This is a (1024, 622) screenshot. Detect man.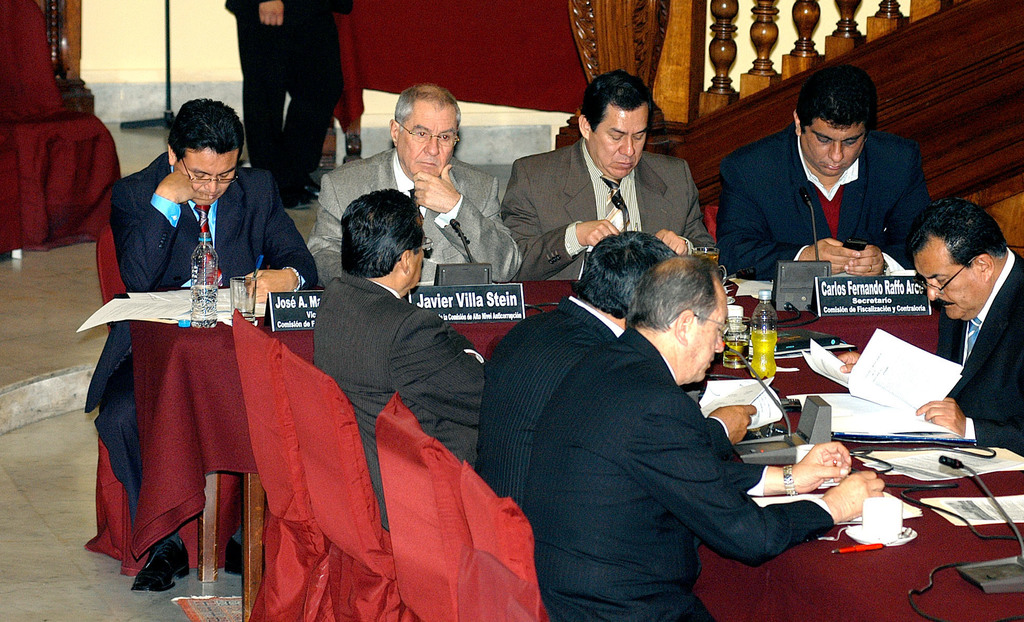
bbox=[304, 85, 521, 284].
